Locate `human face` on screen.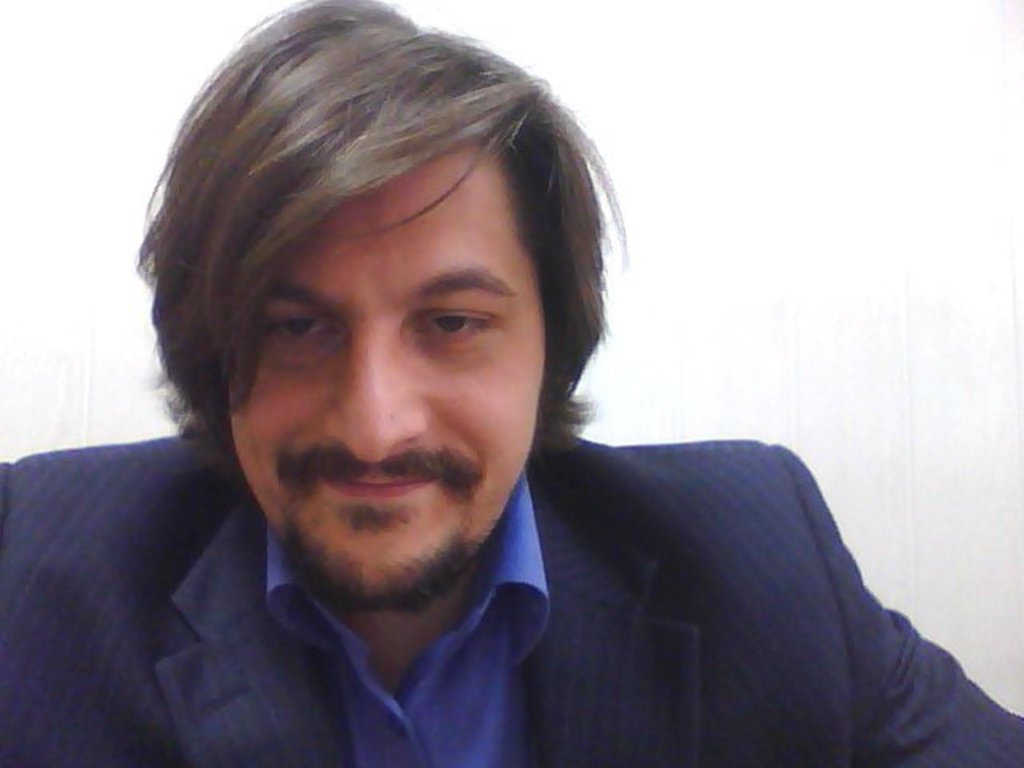
On screen at l=229, t=138, r=547, b=589.
